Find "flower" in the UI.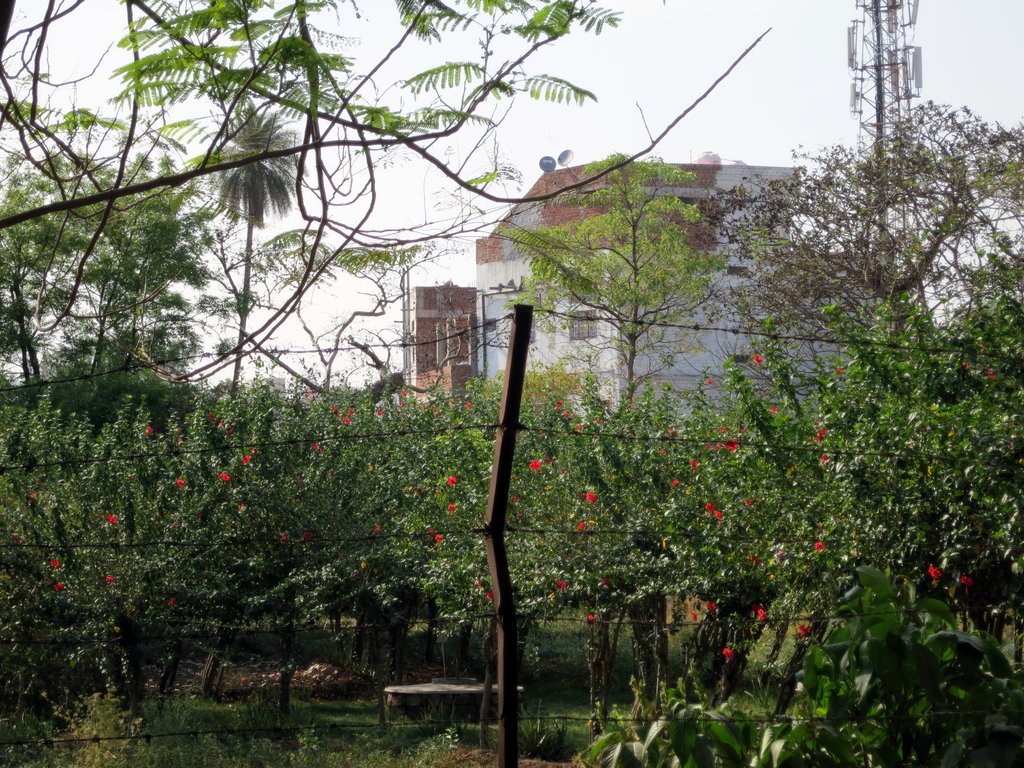
UI element at {"left": 218, "top": 419, "right": 227, "bottom": 429}.
